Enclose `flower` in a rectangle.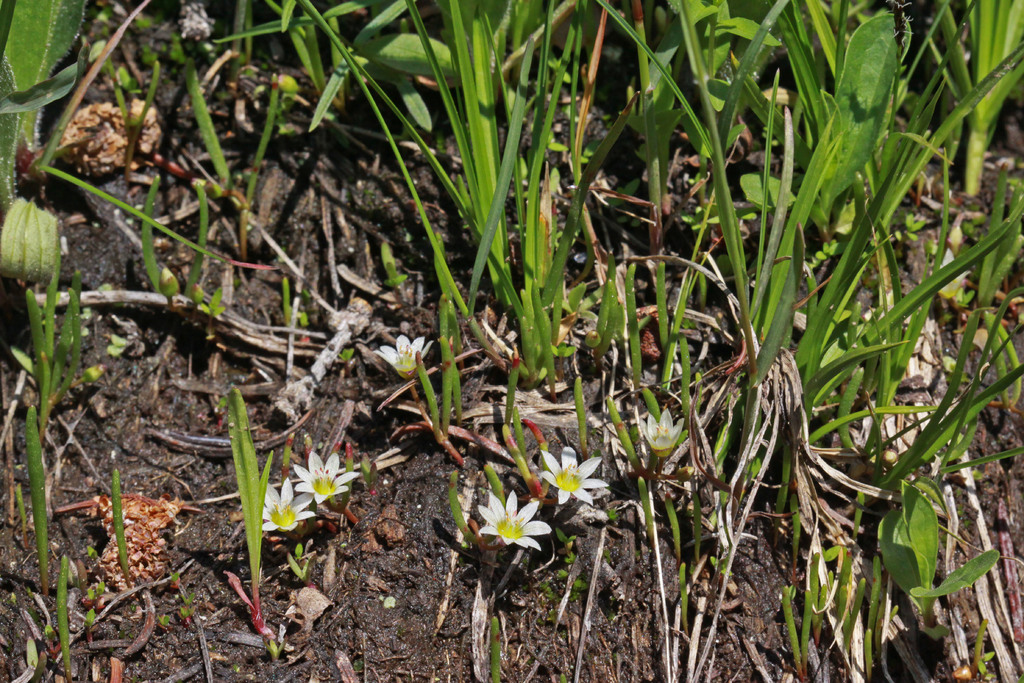
539 446 614 502.
